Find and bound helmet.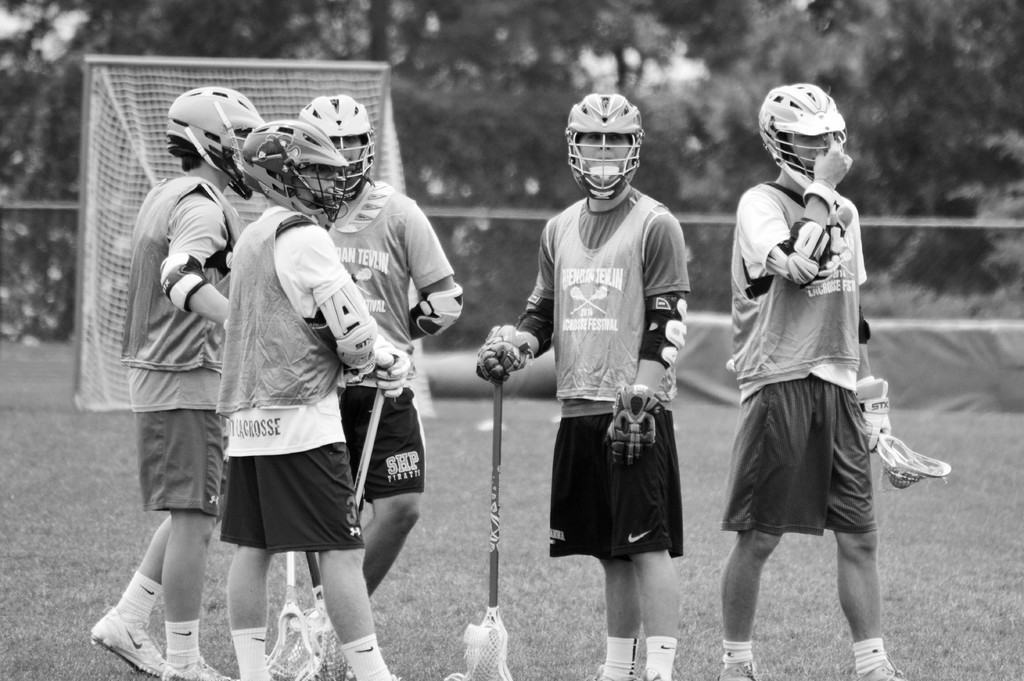
Bound: <box>756,85,847,190</box>.
